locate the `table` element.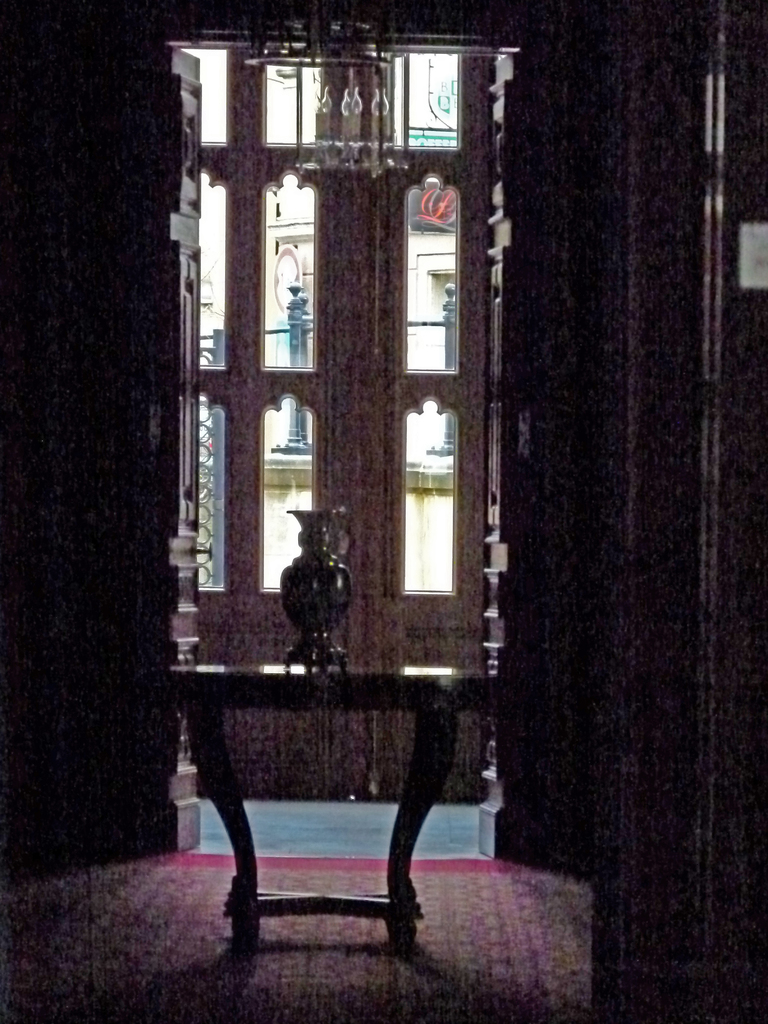
Element bbox: [175,661,493,943].
